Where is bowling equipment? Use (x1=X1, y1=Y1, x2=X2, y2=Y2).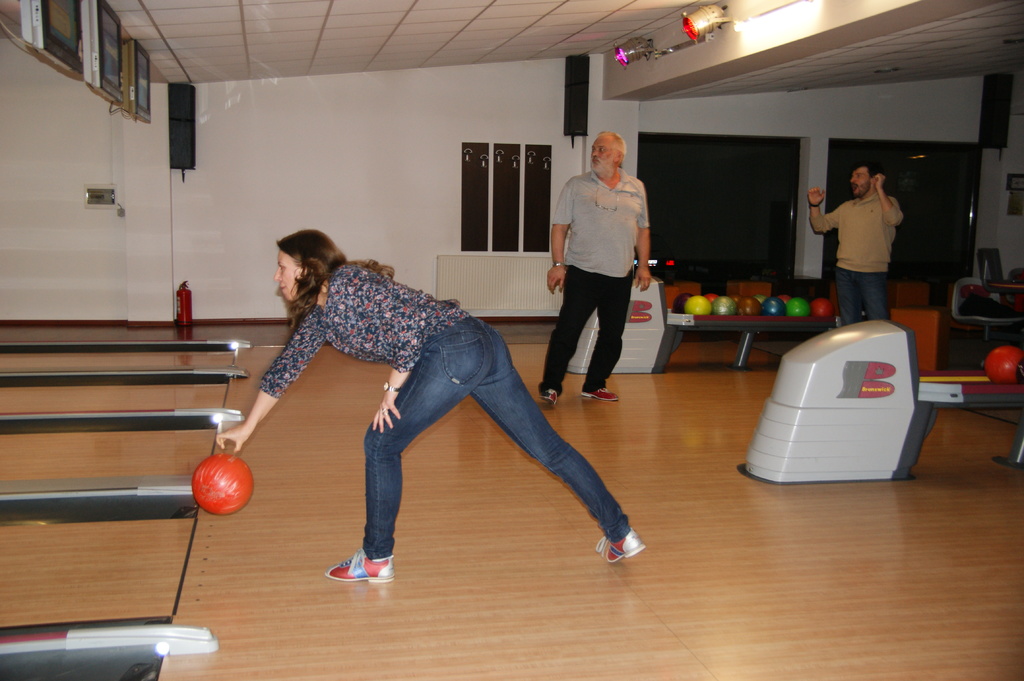
(x1=191, y1=445, x2=257, y2=521).
